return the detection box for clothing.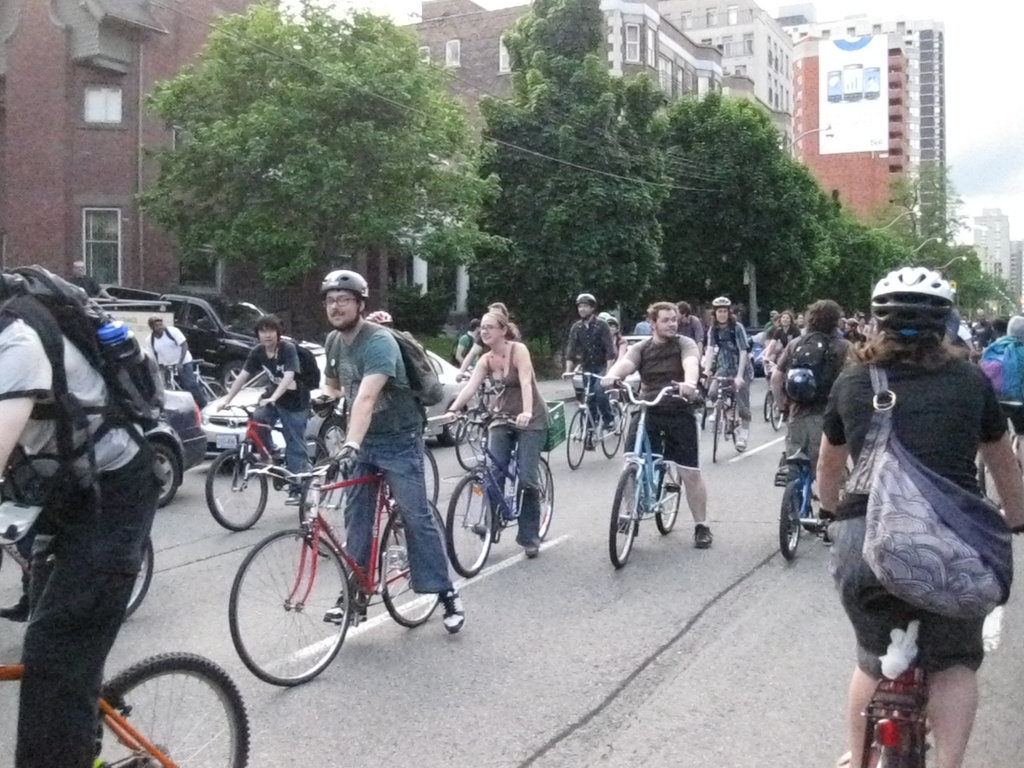
{"x1": 241, "y1": 339, "x2": 309, "y2": 467}.
